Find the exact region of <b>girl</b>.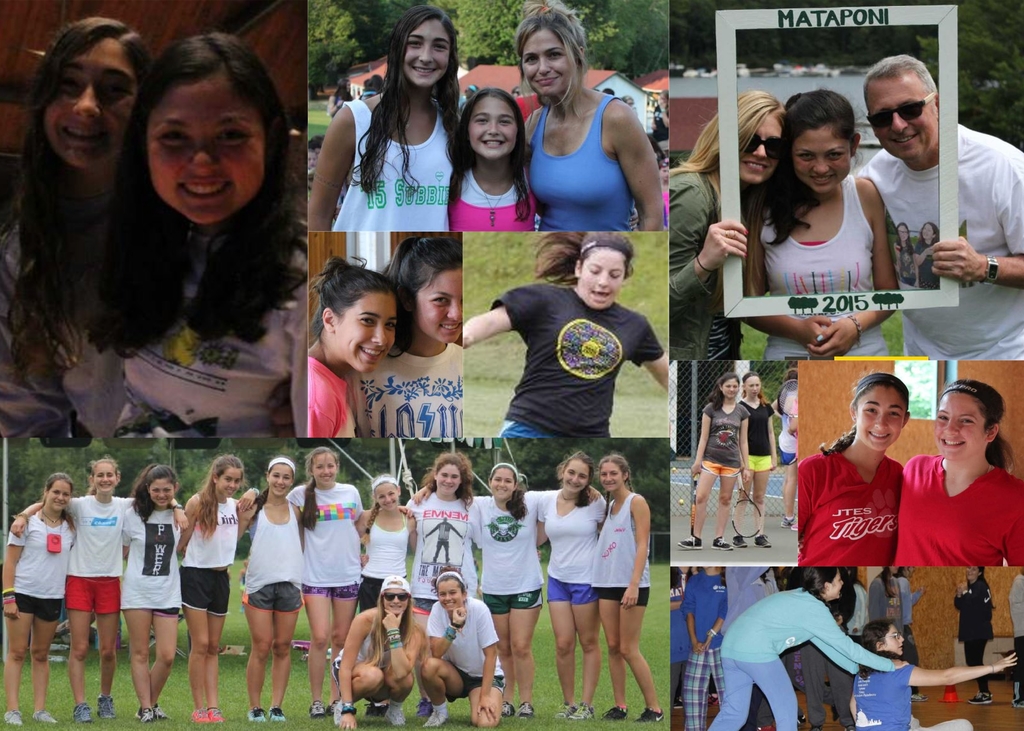
Exact region: {"left": 744, "top": 87, "right": 900, "bottom": 358}.
